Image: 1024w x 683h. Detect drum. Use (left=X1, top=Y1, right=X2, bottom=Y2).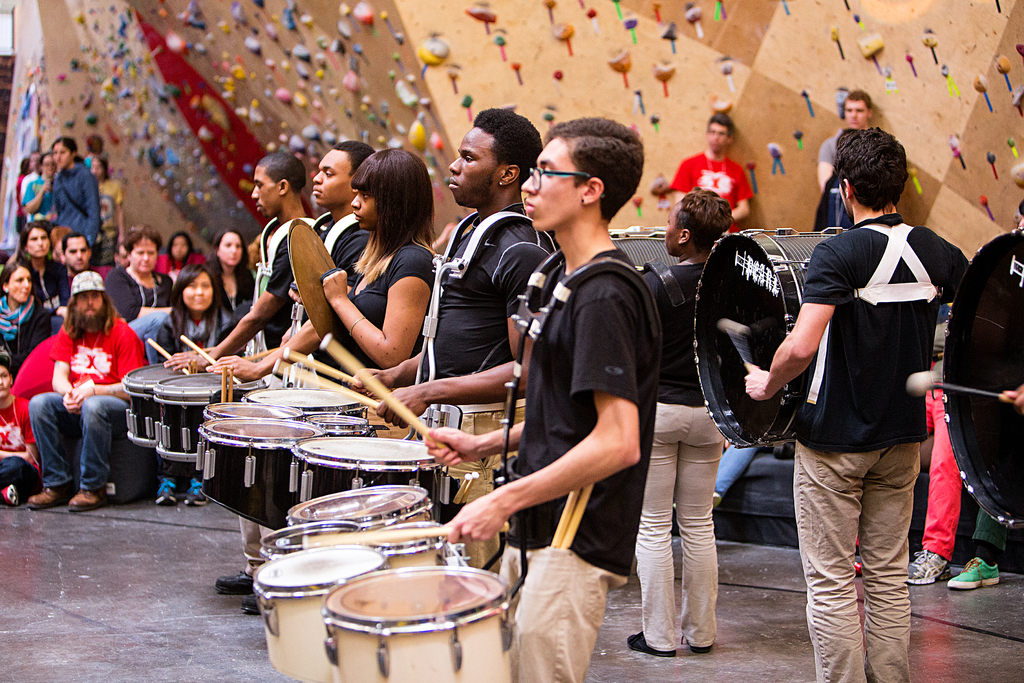
(left=283, top=488, right=433, bottom=522).
